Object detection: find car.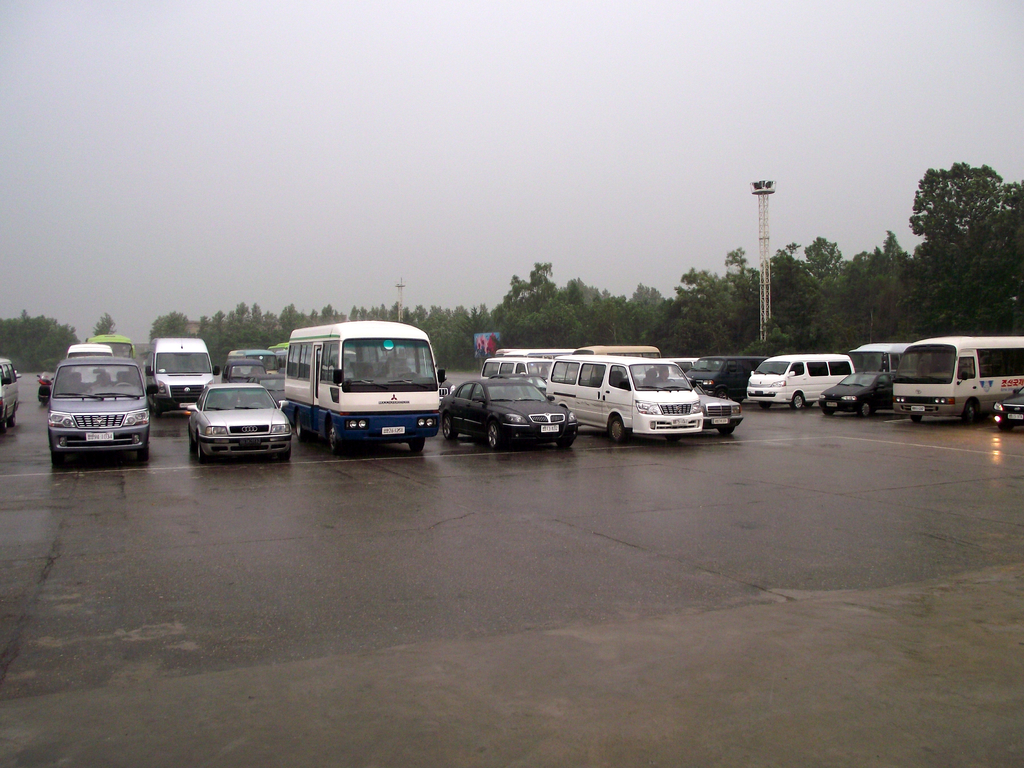
(221, 358, 266, 382).
